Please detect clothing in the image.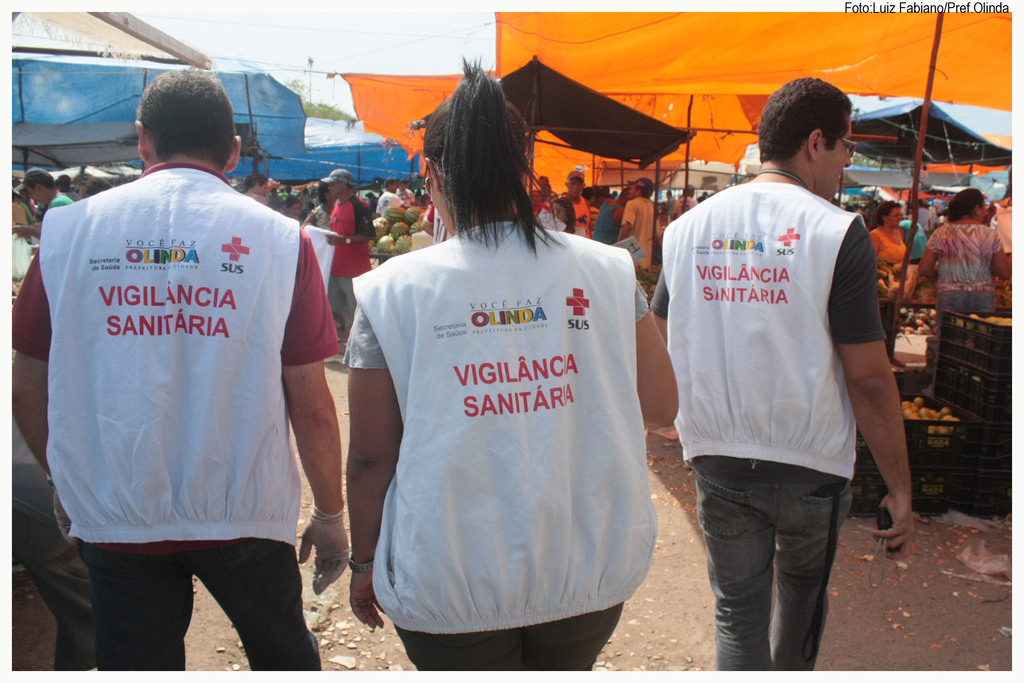
{"left": 248, "top": 181, "right": 268, "bottom": 205}.
